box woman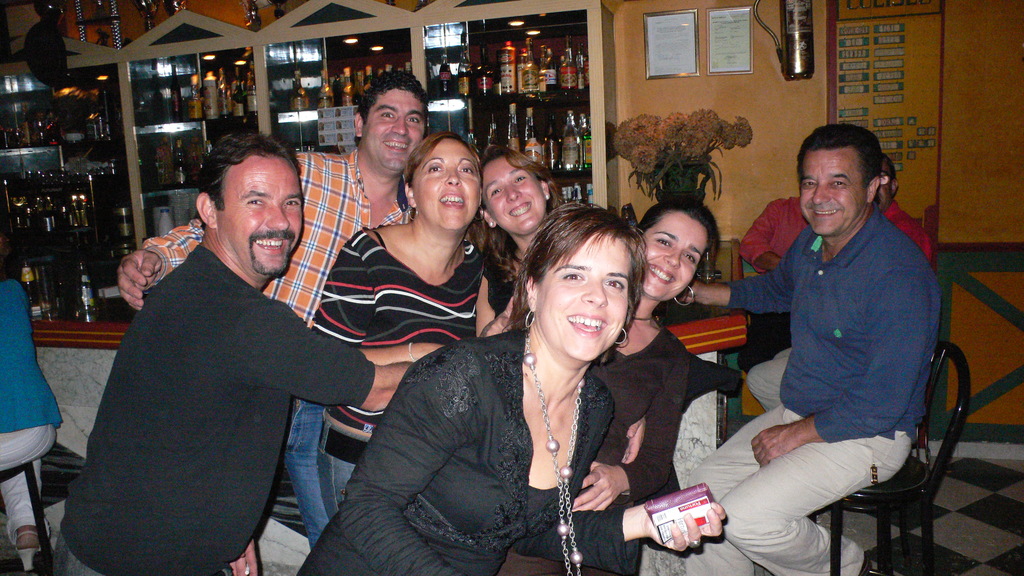
rect(476, 141, 563, 340)
